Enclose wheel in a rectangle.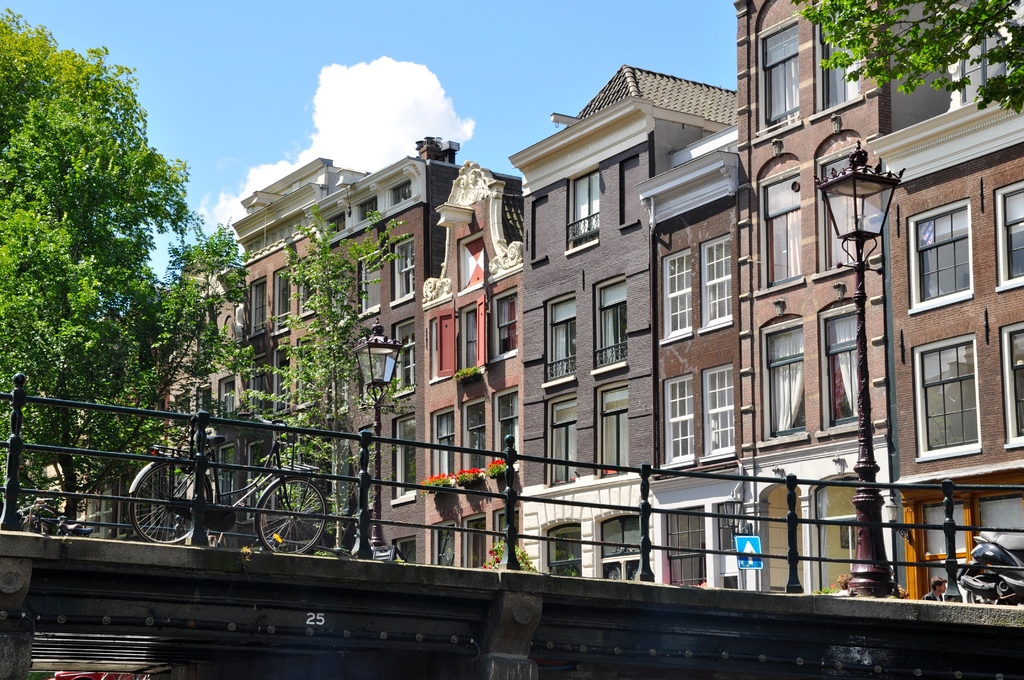
<bbox>965, 569, 1004, 604</bbox>.
